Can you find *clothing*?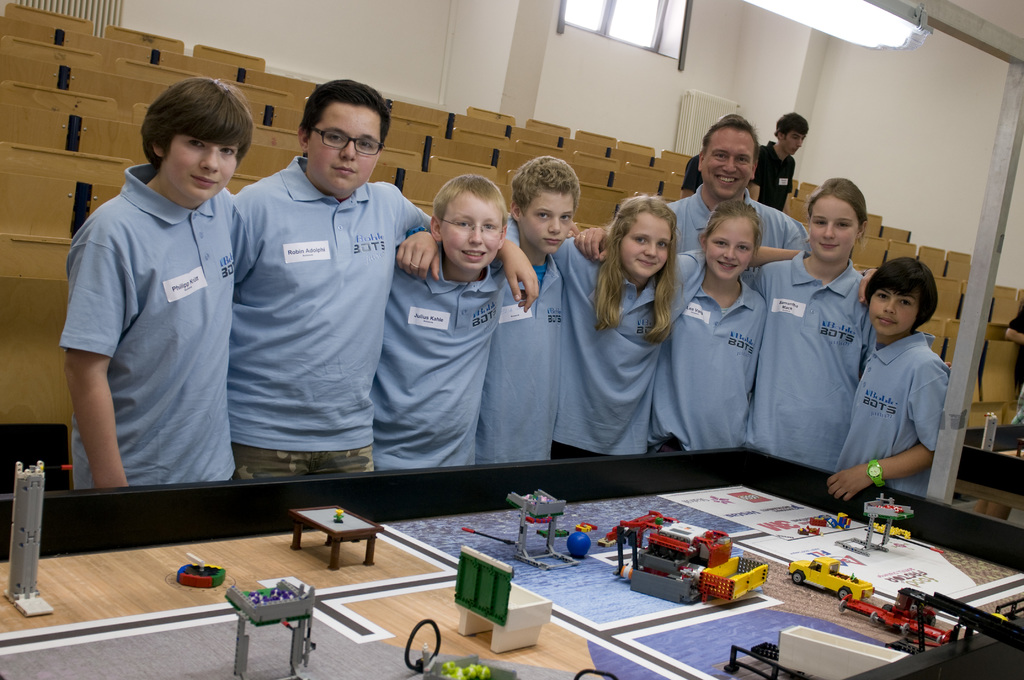
Yes, bounding box: [x1=745, y1=250, x2=879, y2=465].
